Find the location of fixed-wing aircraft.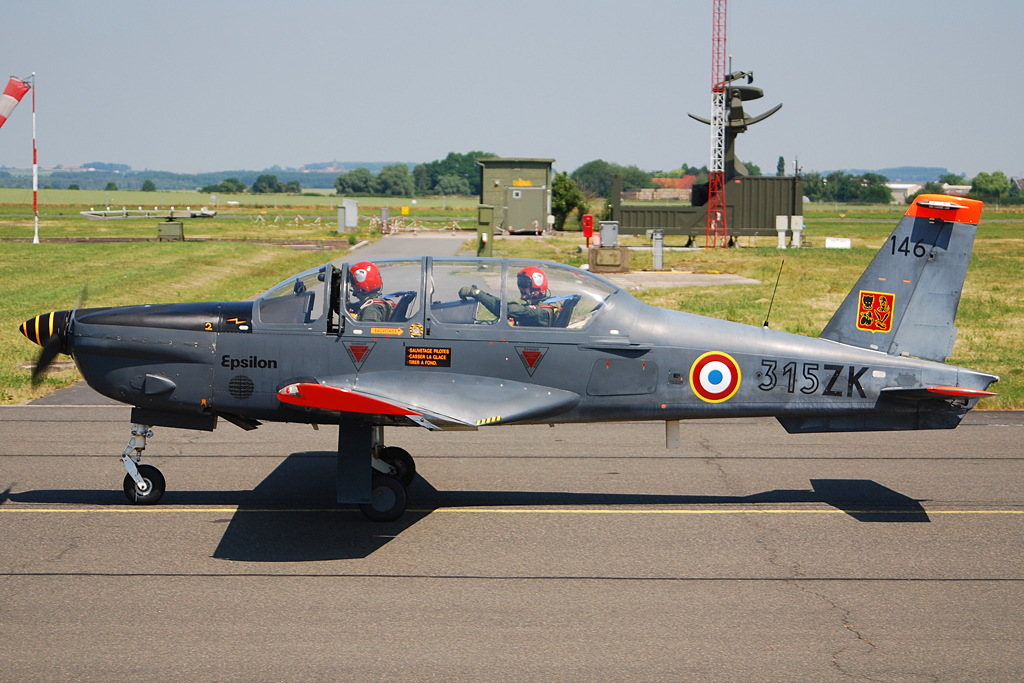
Location: 14,189,1005,505.
